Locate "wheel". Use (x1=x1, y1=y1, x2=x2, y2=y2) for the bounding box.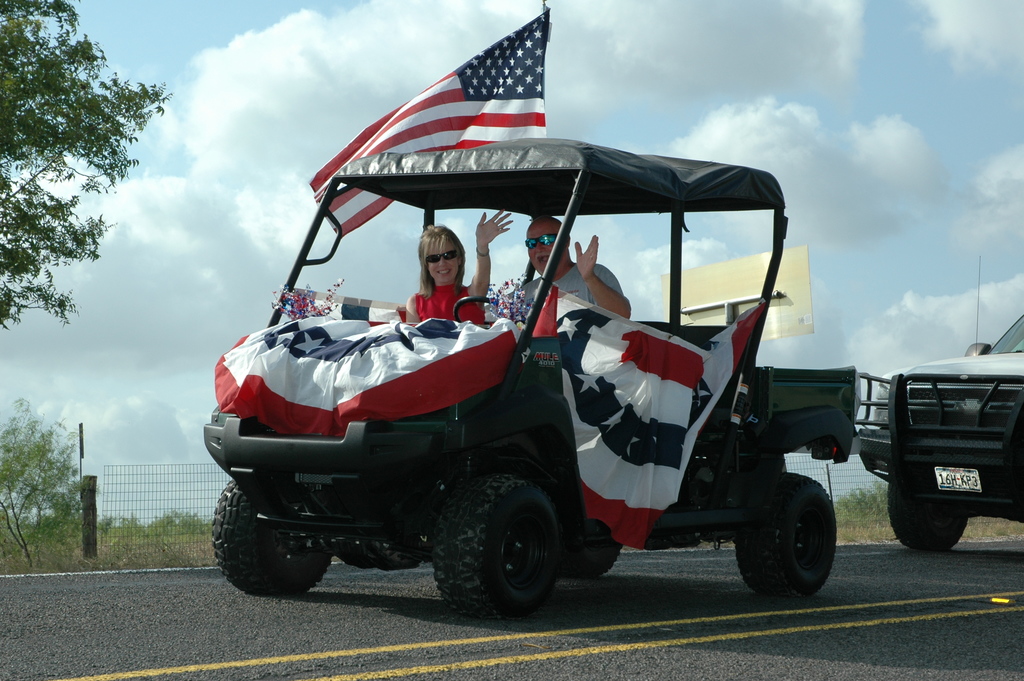
(x1=735, y1=469, x2=837, y2=605).
